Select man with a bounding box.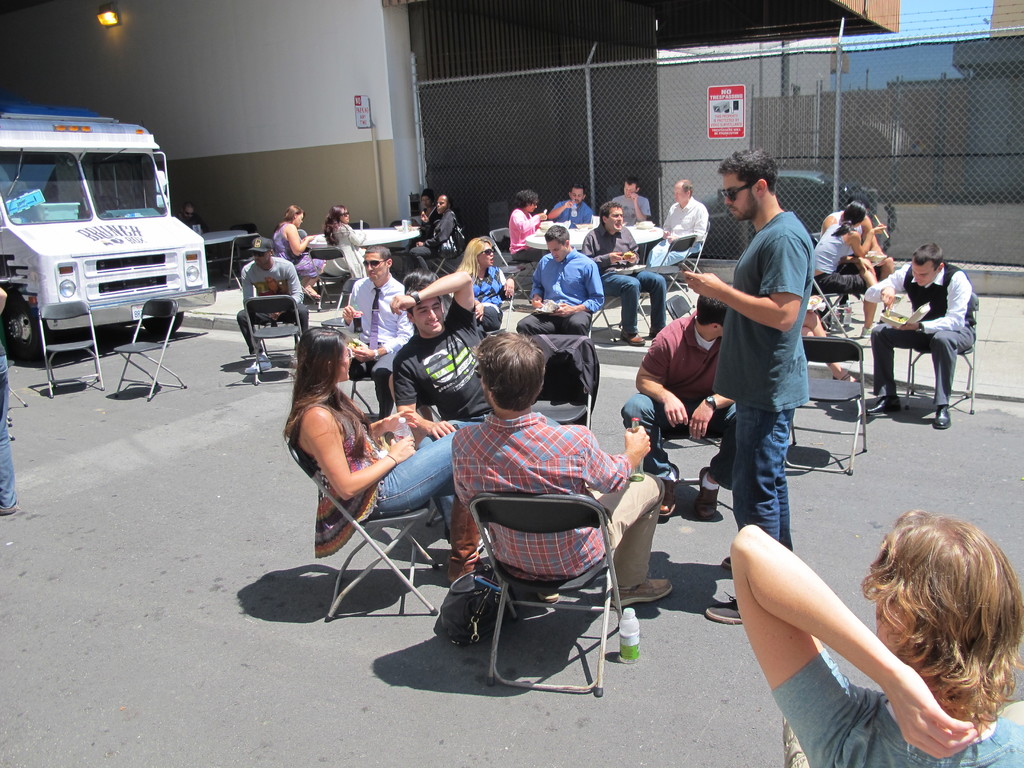
box(452, 332, 673, 609).
